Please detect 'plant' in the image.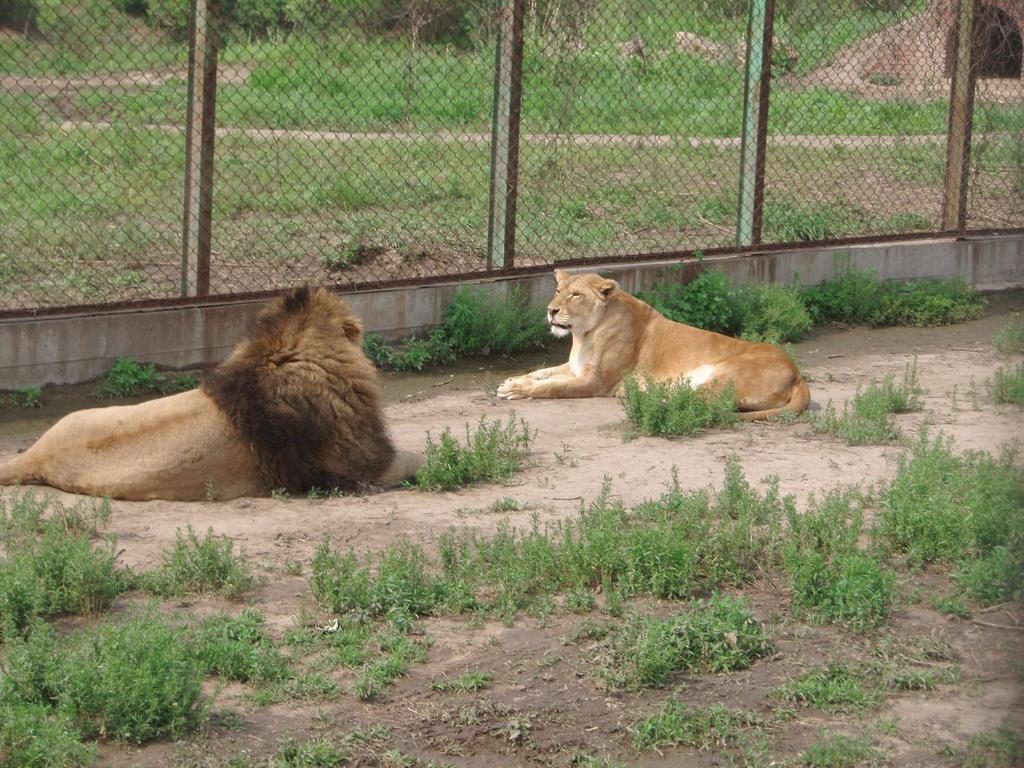
<bbox>636, 249, 815, 347</bbox>.
